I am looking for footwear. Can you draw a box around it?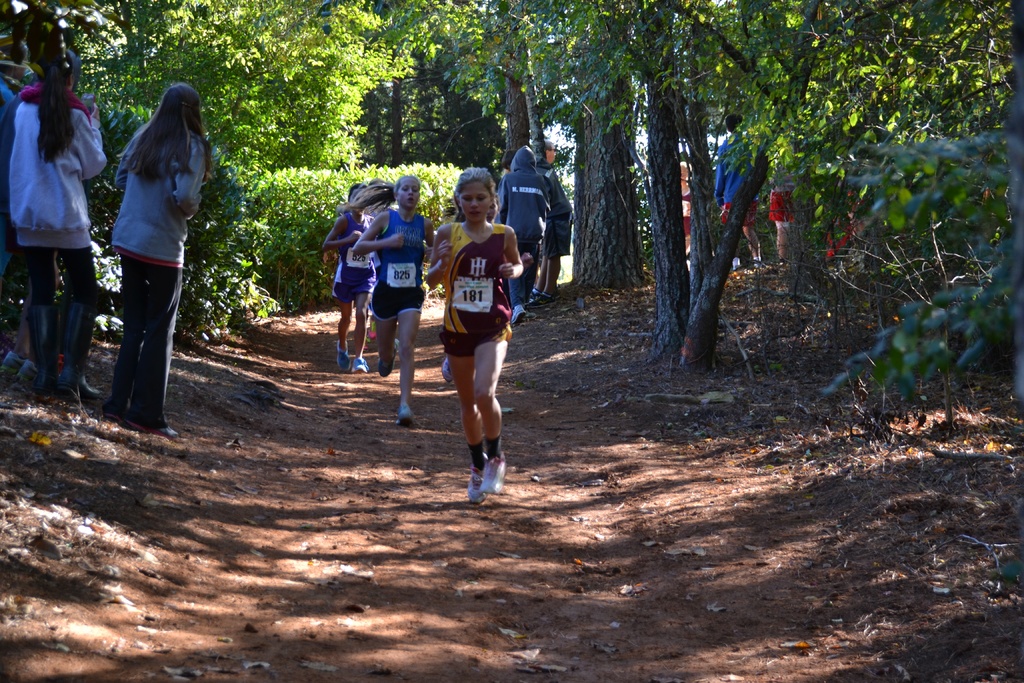
Sure, the bounding box is [52,375,103,403].
